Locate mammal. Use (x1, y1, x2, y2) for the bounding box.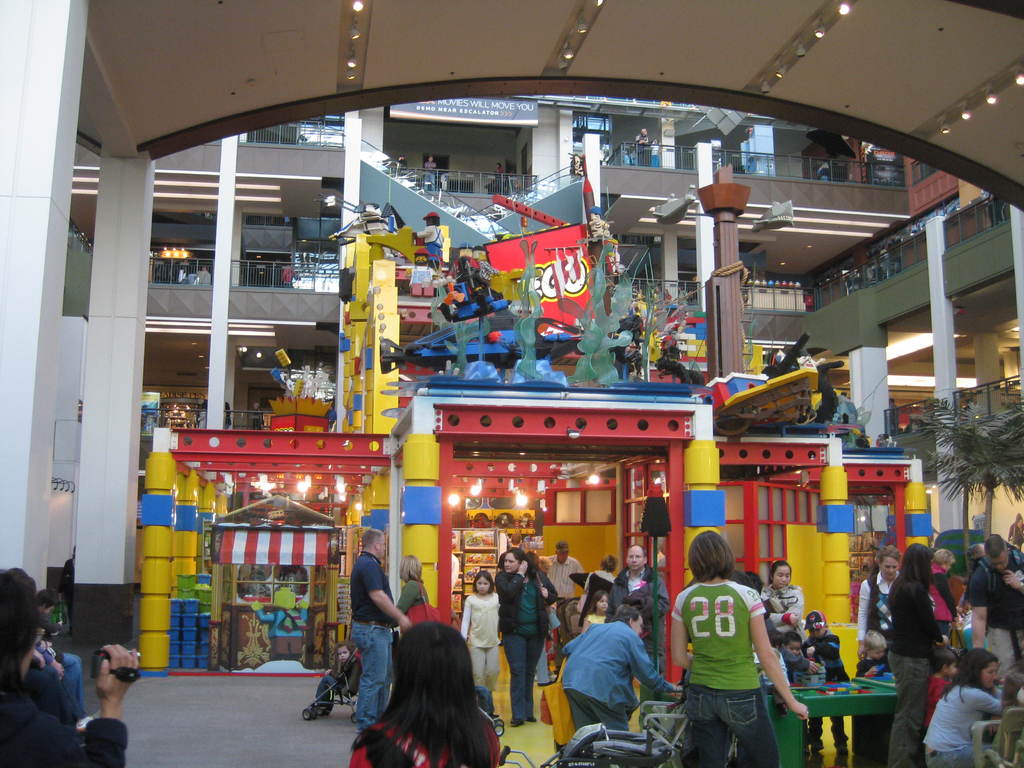
(314, 640, 362, 713).
